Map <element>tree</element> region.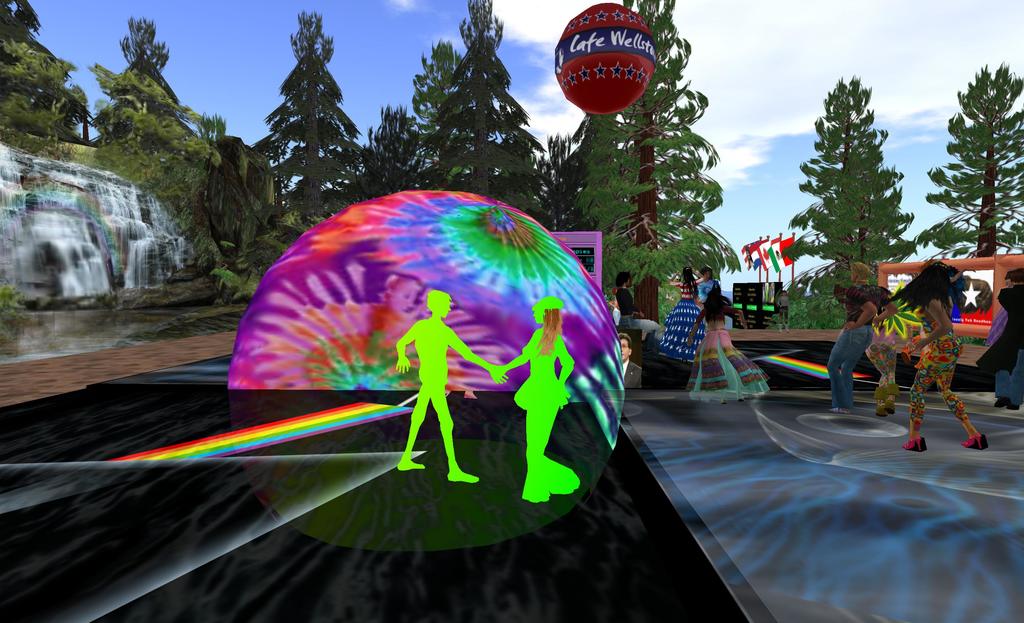
Mapped to <region>354, 101, 420, 209</region>.
